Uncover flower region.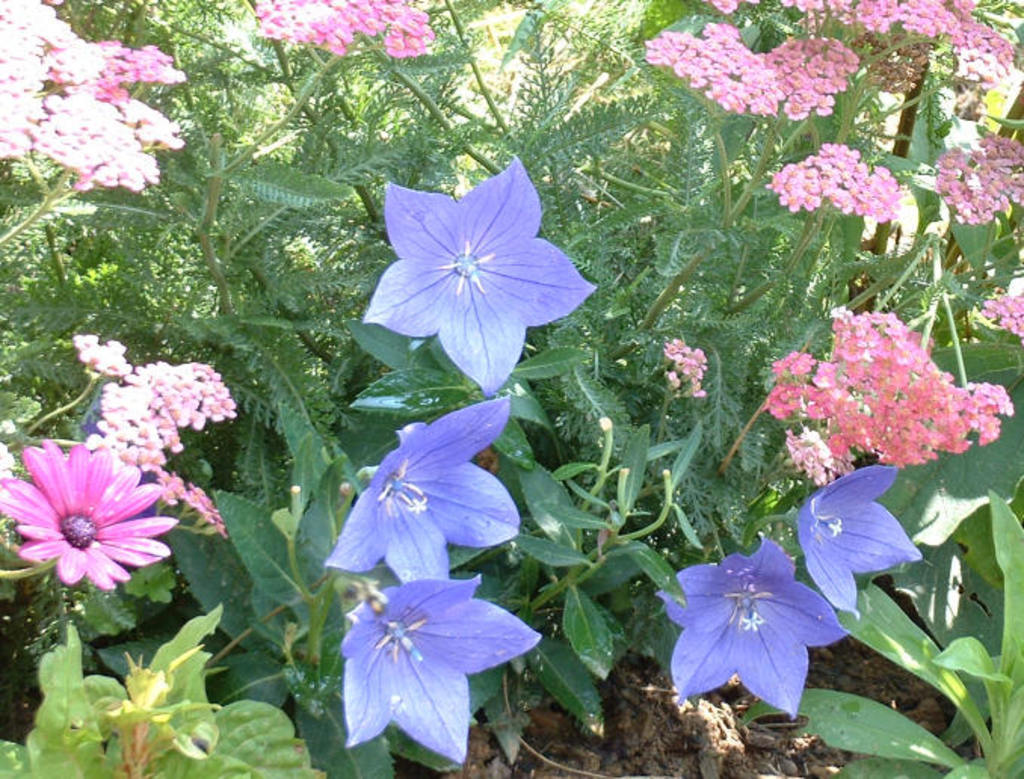
Uncovered: bbox=(778, 465, 933, 616).
